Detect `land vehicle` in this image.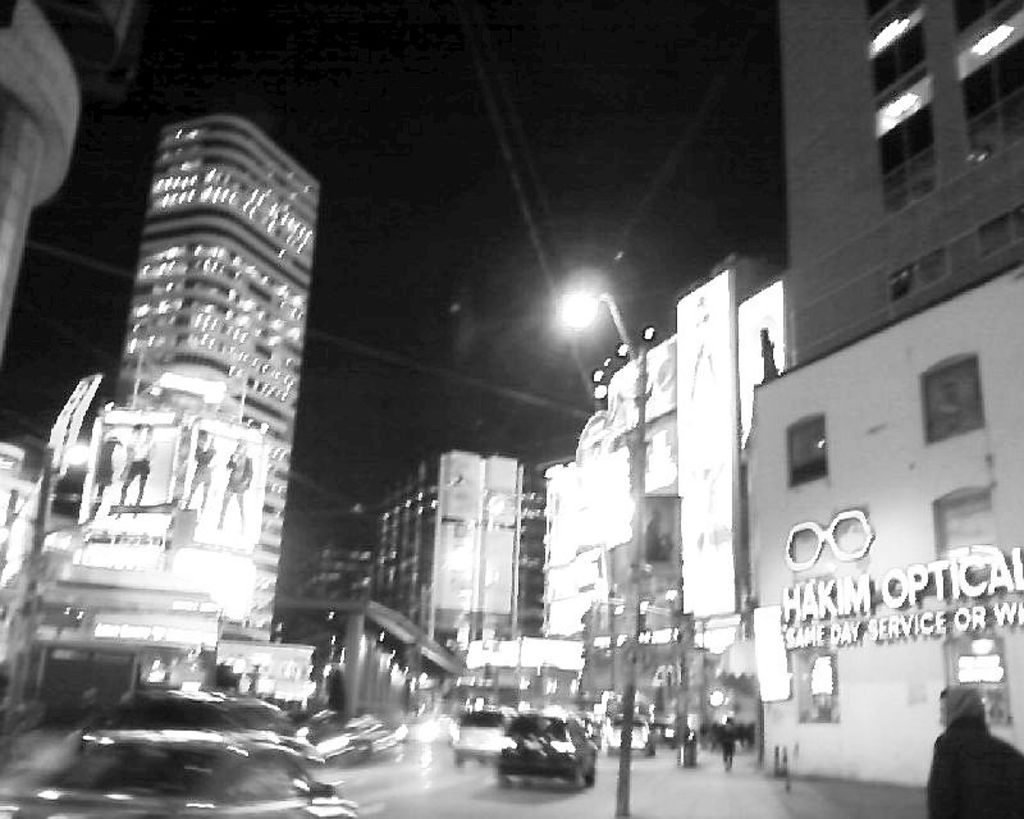
Detection: <box>493,712,598,788</box>.
